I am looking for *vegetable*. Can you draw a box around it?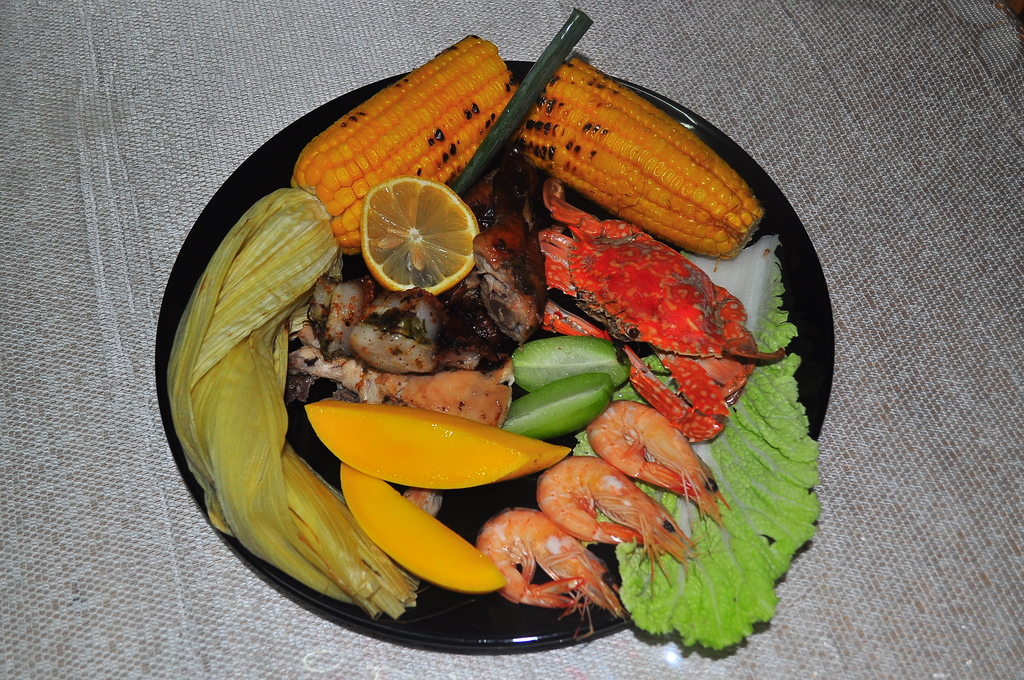
Sure, the bounding box is crop(362, 176, 479, 297).
